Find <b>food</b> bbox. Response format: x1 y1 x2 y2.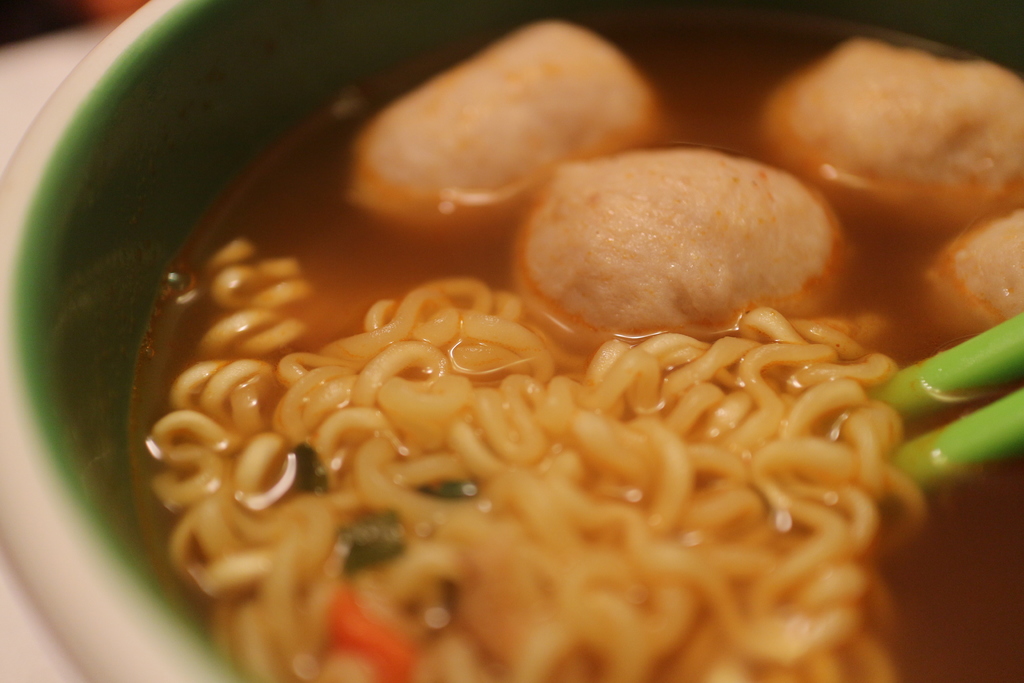
778 12 1023 240.
